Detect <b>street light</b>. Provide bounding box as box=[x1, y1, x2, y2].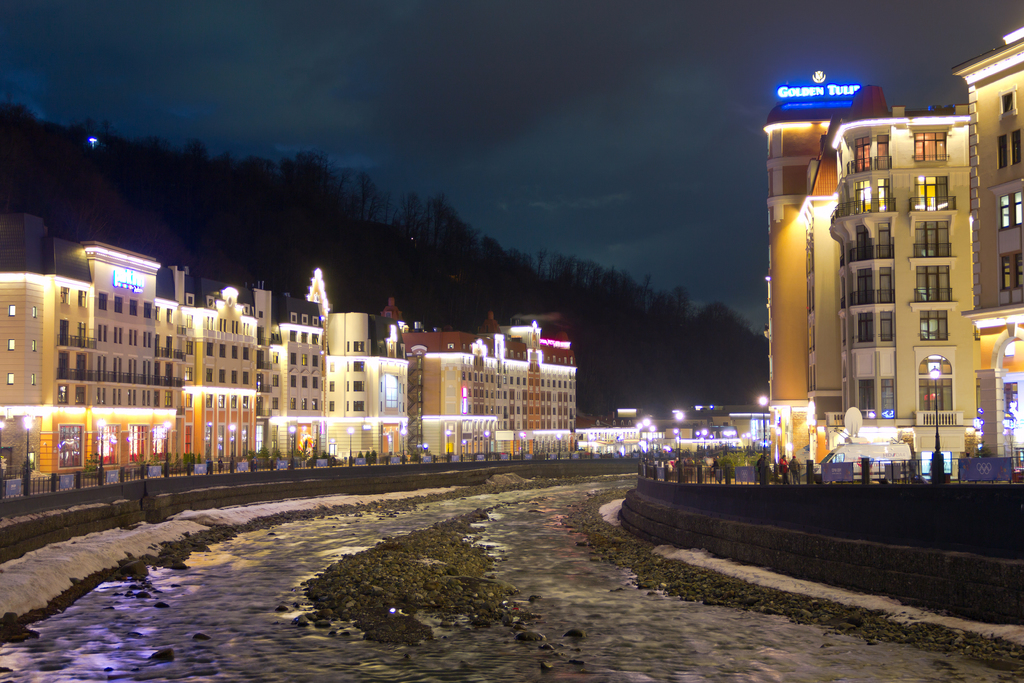
box=[927, 366, 943, 483].
